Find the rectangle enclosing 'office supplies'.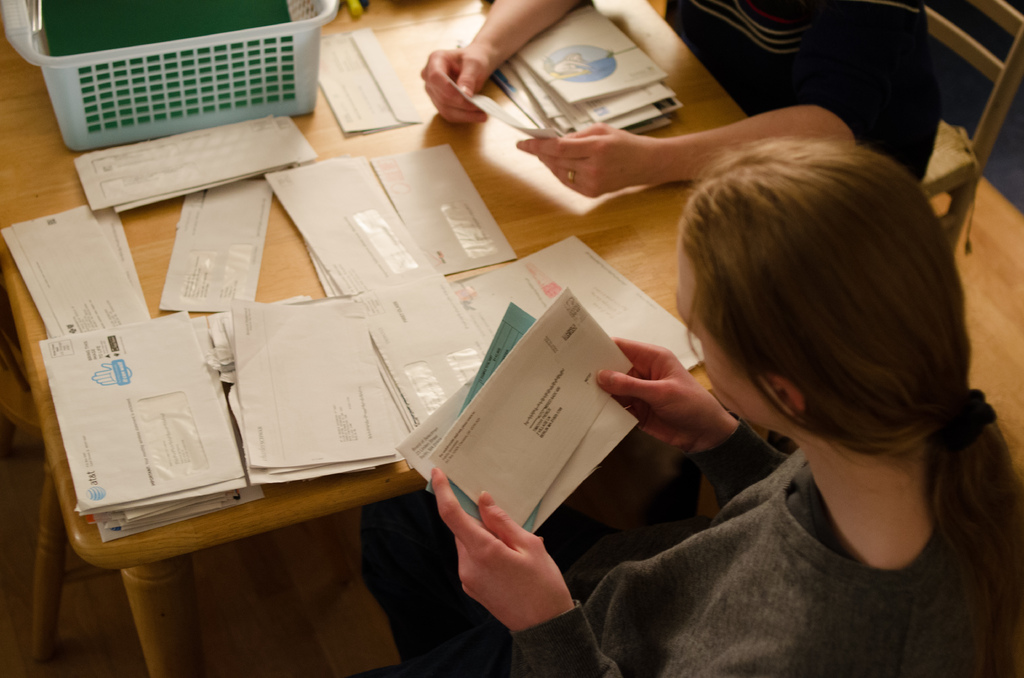
<box>226,289,400,491</box>.
